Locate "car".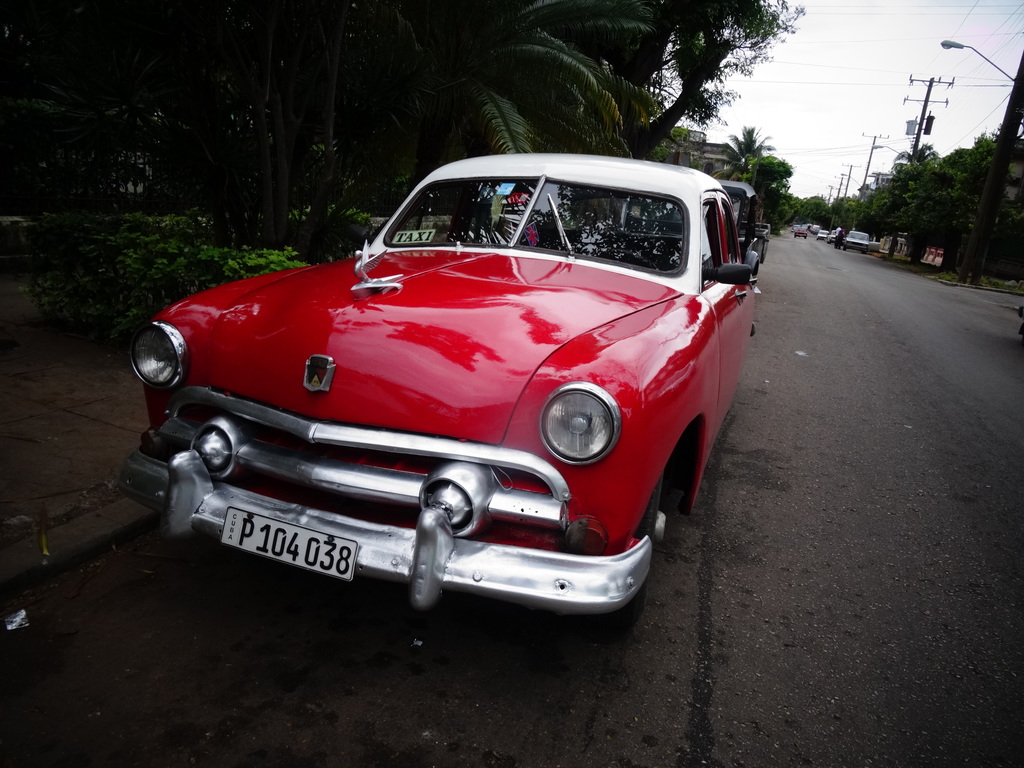
Bounding box: {"left": 641, "top": 180, "right": 768, "bottom": 284}.
